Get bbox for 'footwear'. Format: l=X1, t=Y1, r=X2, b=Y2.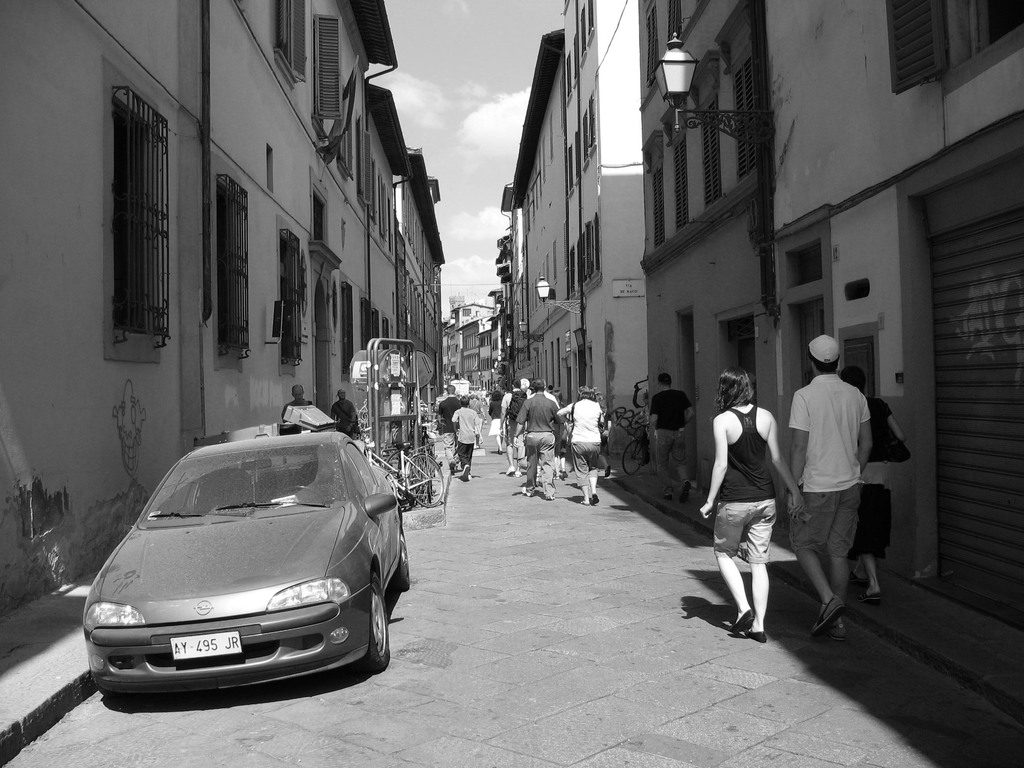
l=603, t=463, r=614, b=477.
